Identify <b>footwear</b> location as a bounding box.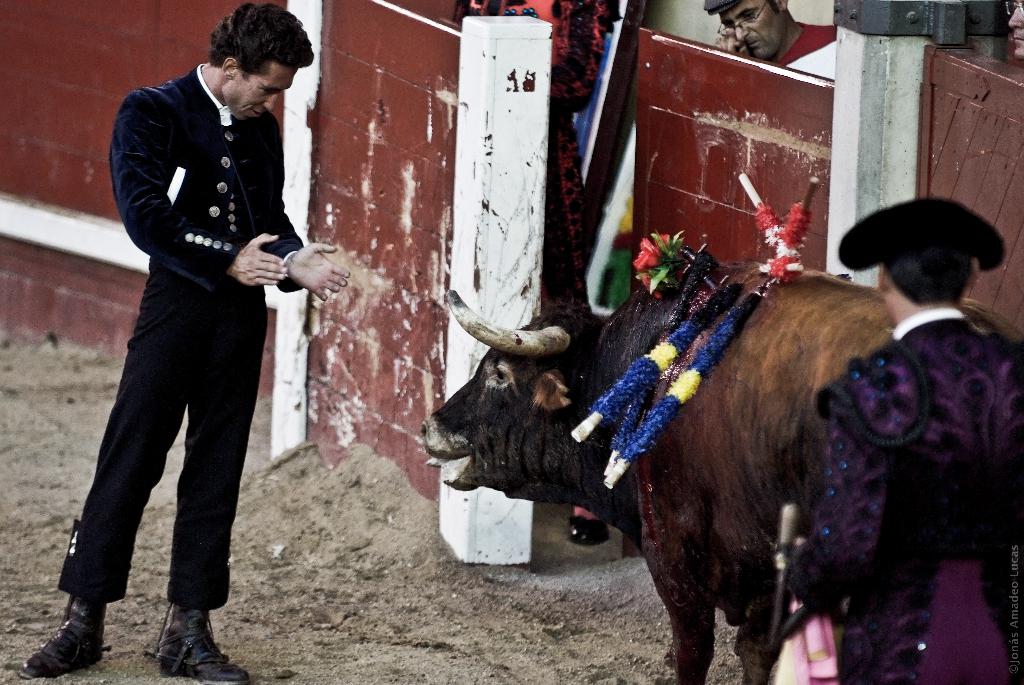
(154, 608, 253, 684).
